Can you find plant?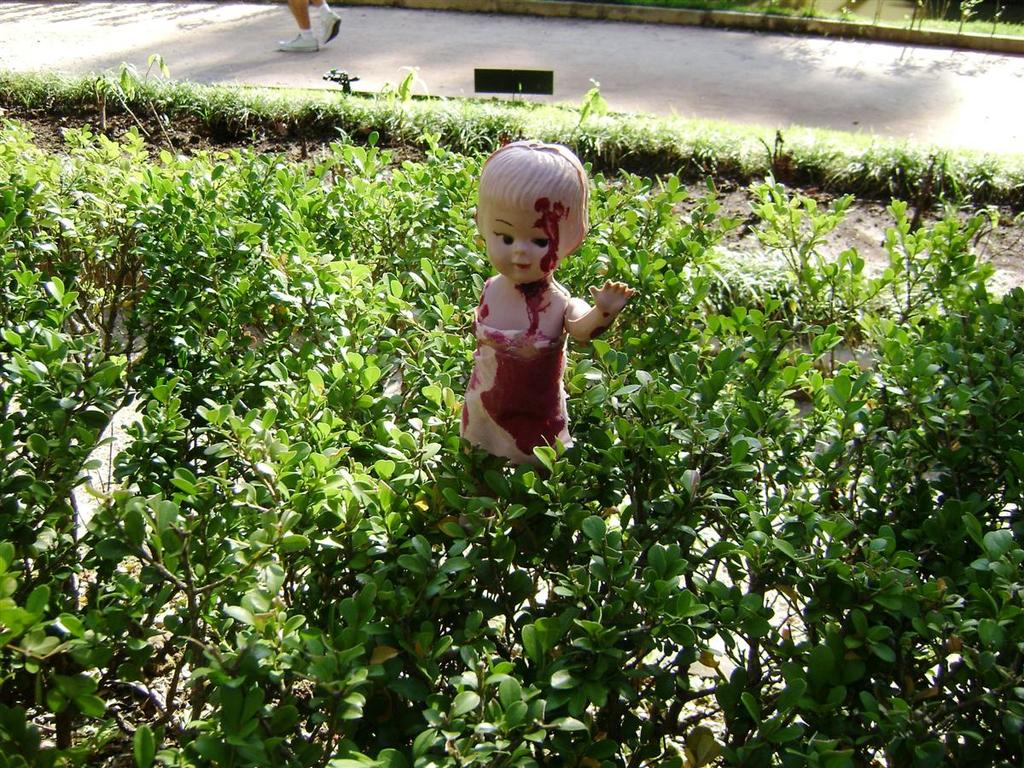
Yes, bounding box: l=954, t=0, r=983, b=38.
